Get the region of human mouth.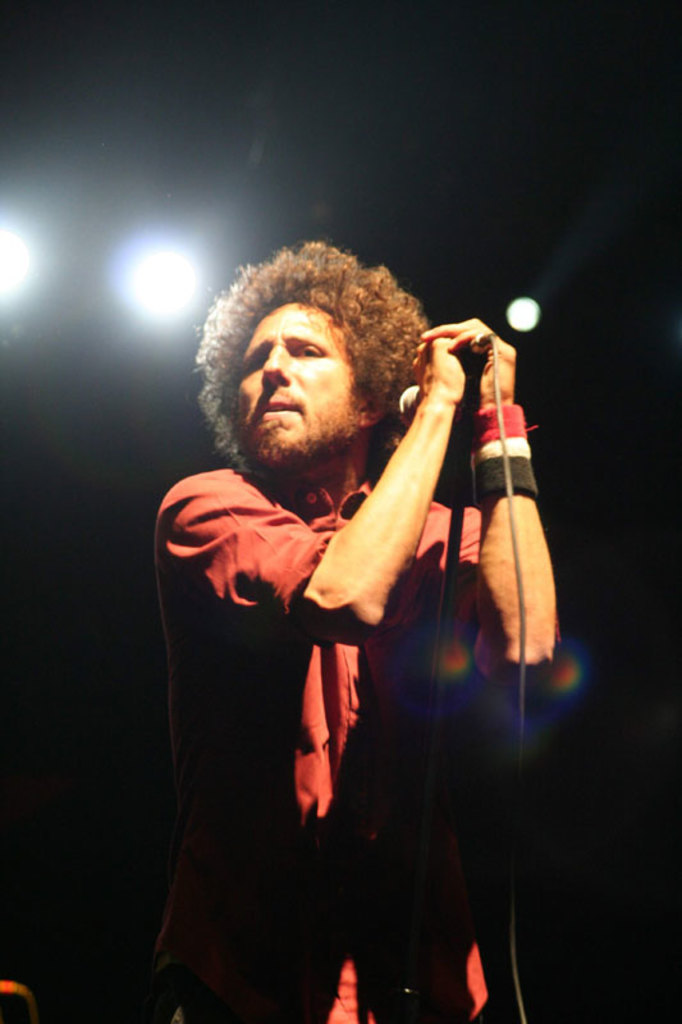
[252,396,306,421].
